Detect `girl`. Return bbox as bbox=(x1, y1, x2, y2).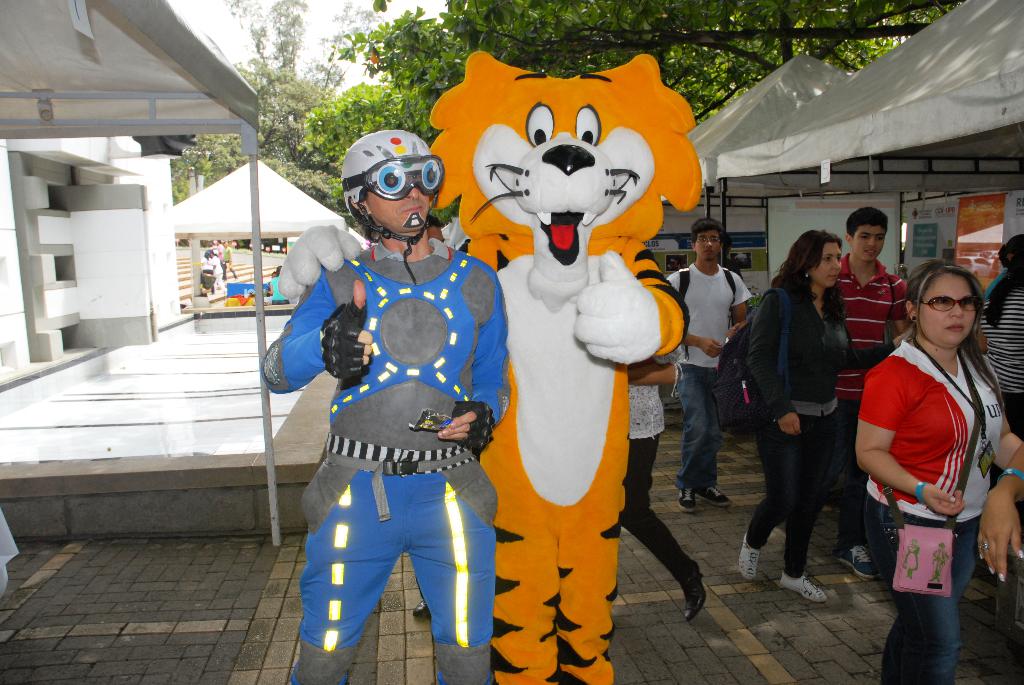
bbox=(855, 258, 1023, 684).
